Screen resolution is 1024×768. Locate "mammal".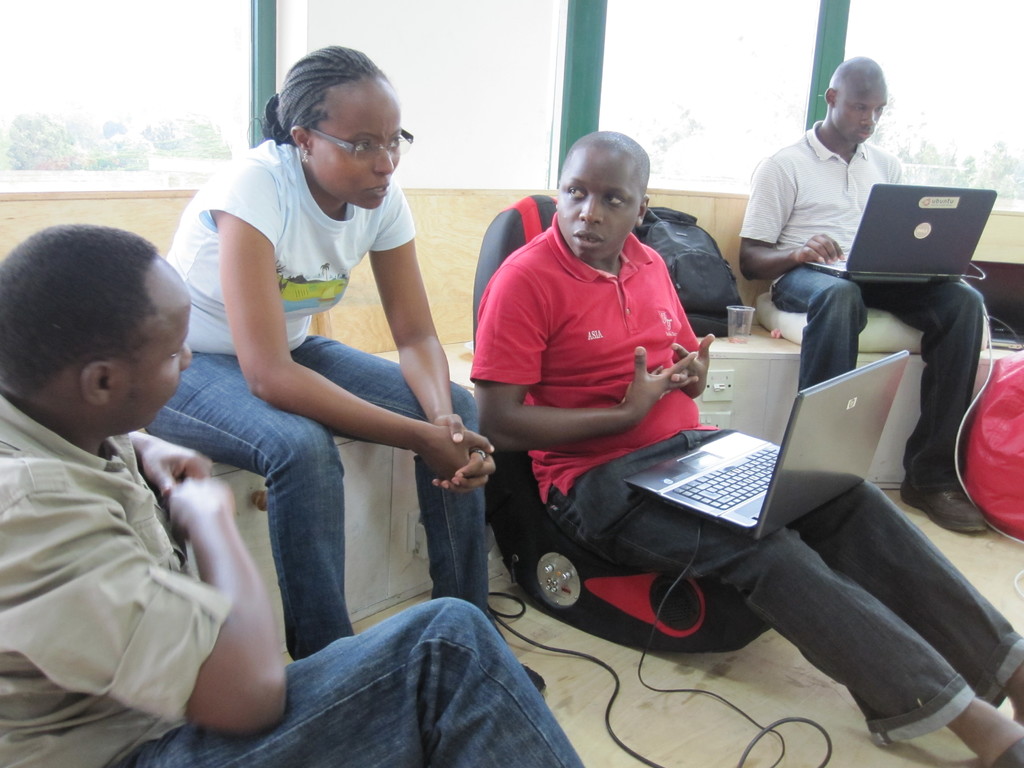
box=[737, 59, 991, 534].
